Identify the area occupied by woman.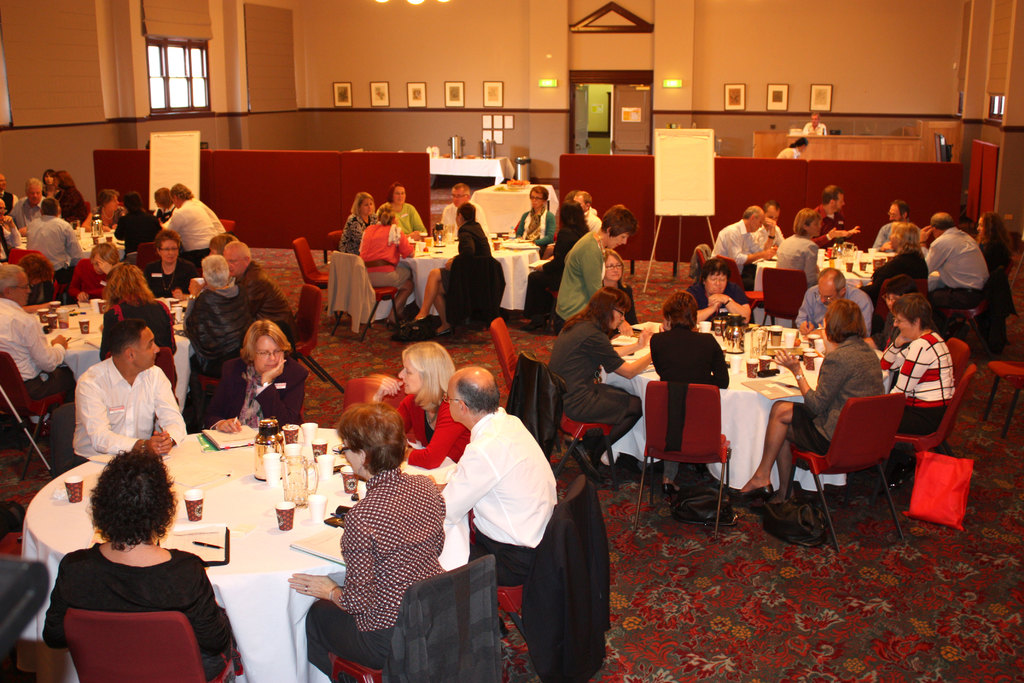
Area: (58, 238, 130, 317).
